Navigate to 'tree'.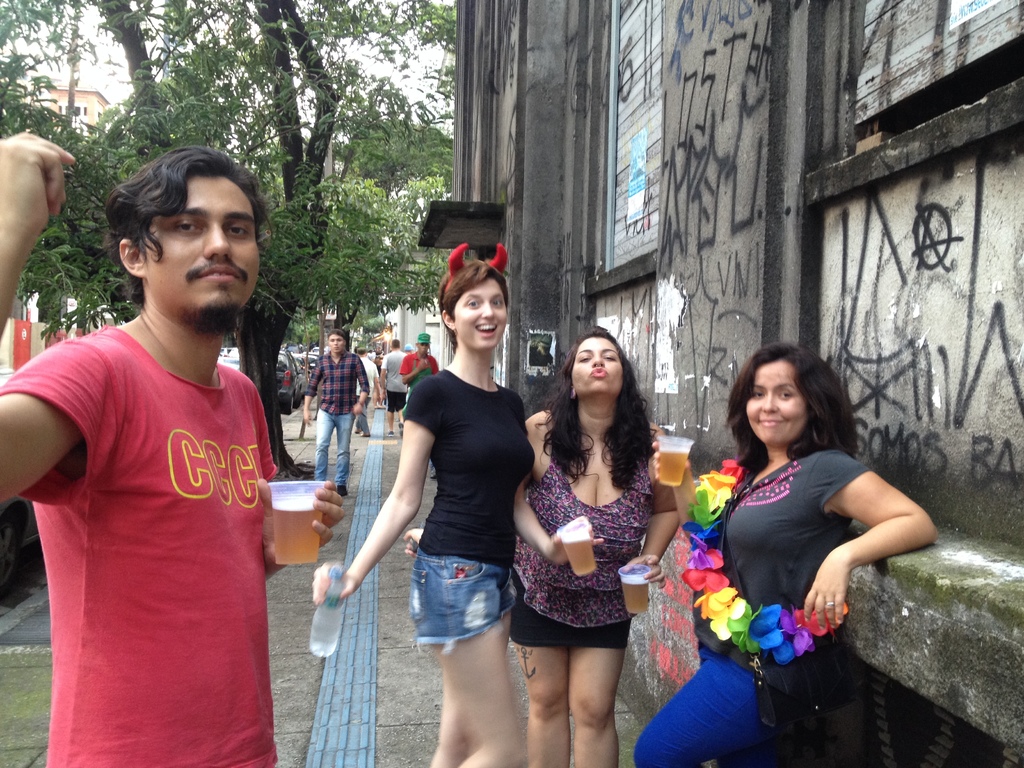
Navigation target: {"x1": 269, "y1": 58, "x2": 484, "y2": 497}.
